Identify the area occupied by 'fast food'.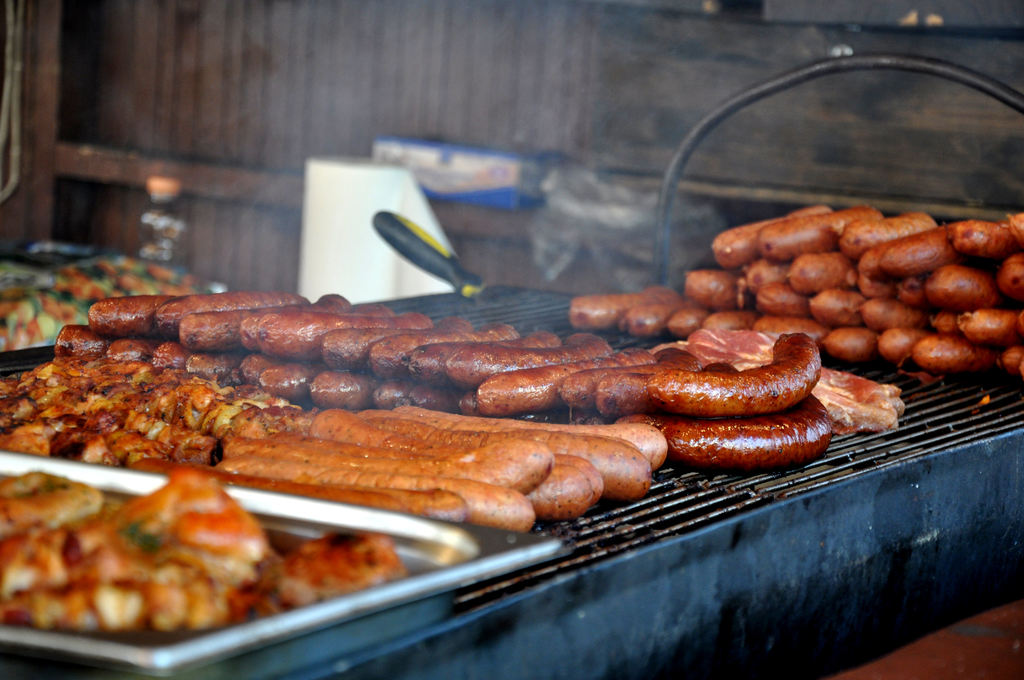
Area: x1=807, y1=285, x2=861, y2=325.
